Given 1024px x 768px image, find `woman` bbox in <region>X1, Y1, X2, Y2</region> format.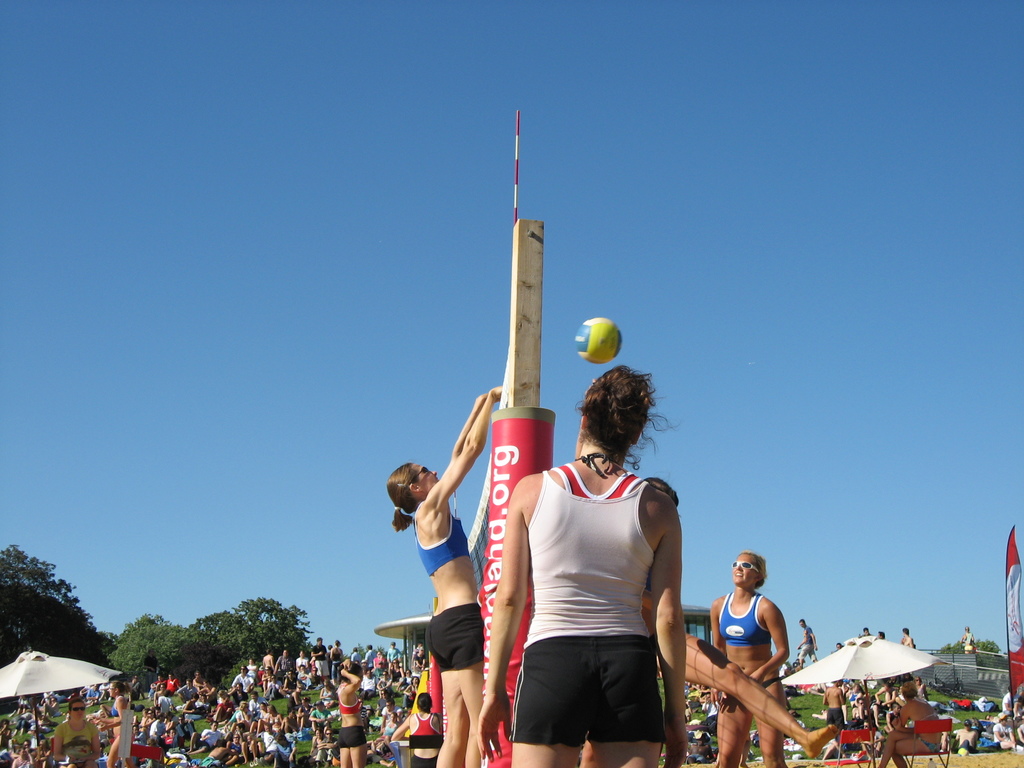
<region>337, 657, 374, 767</region>.
